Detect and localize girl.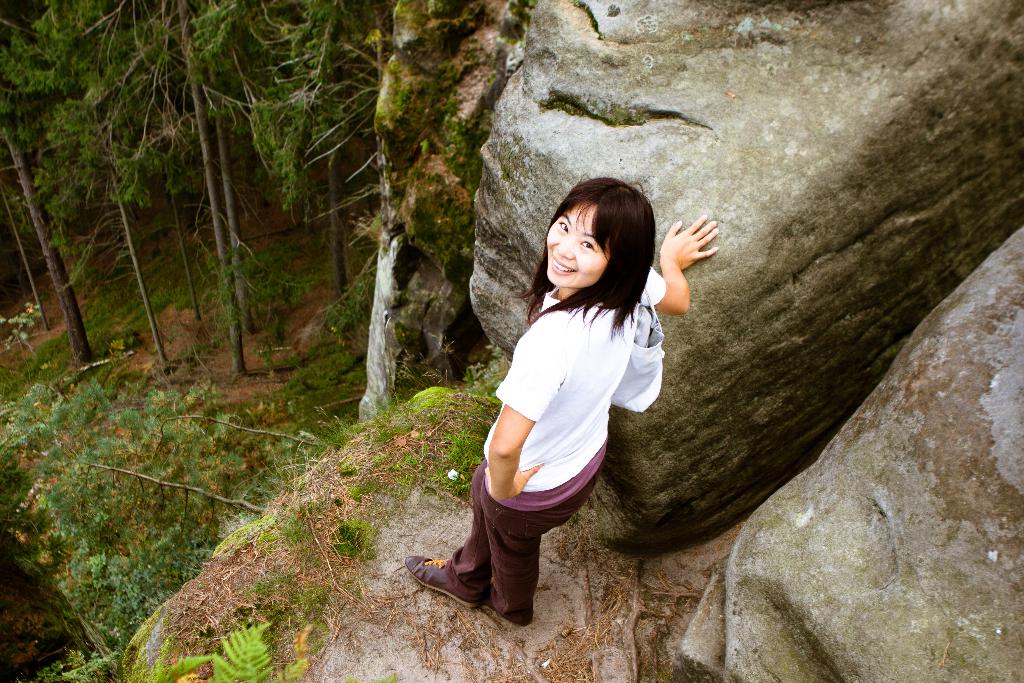
Localized at [406, 177, 719, 628].
